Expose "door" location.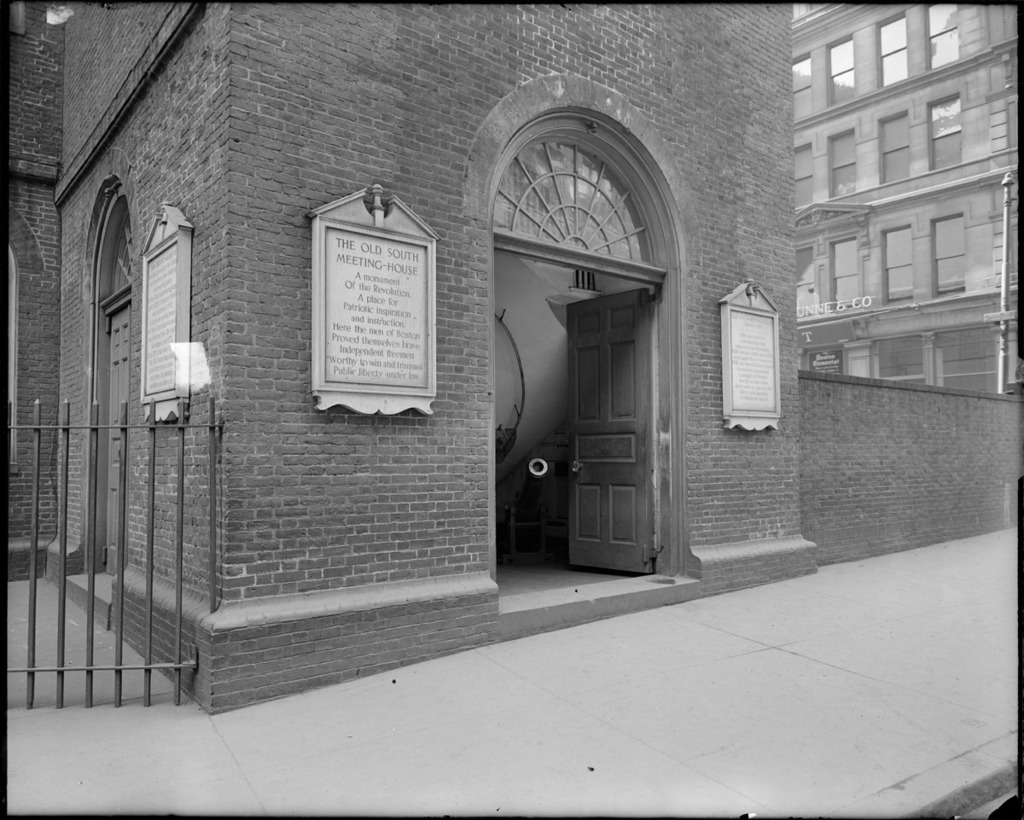
Exposed at pyautogui.locateOnScreen(531, 257, 673, 591).
